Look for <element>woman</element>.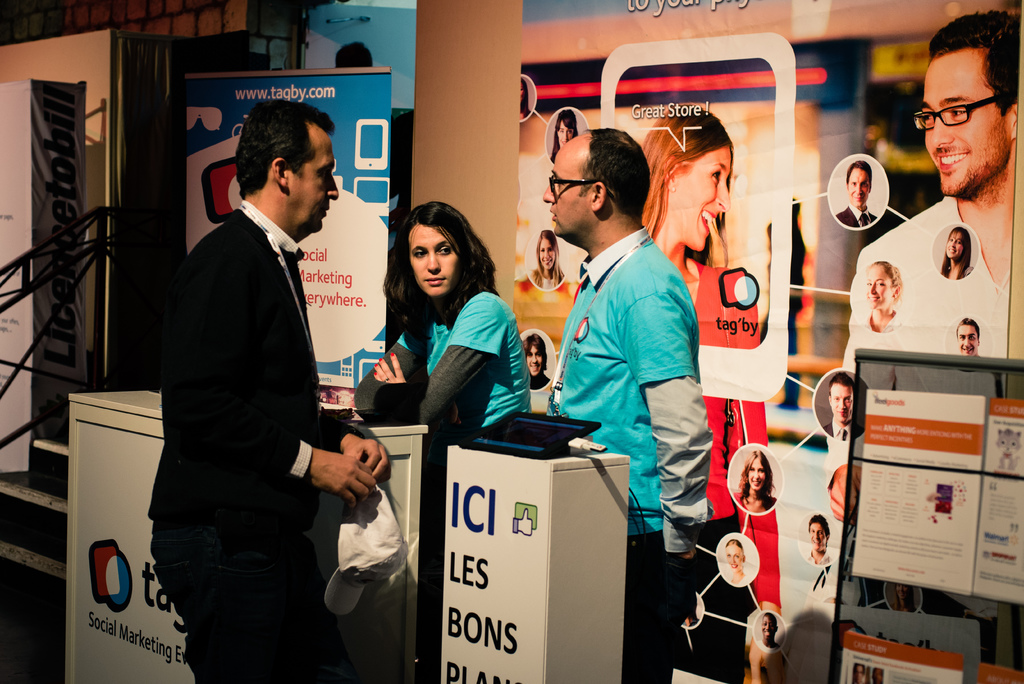
Found: (640, 105, 728, 305).
